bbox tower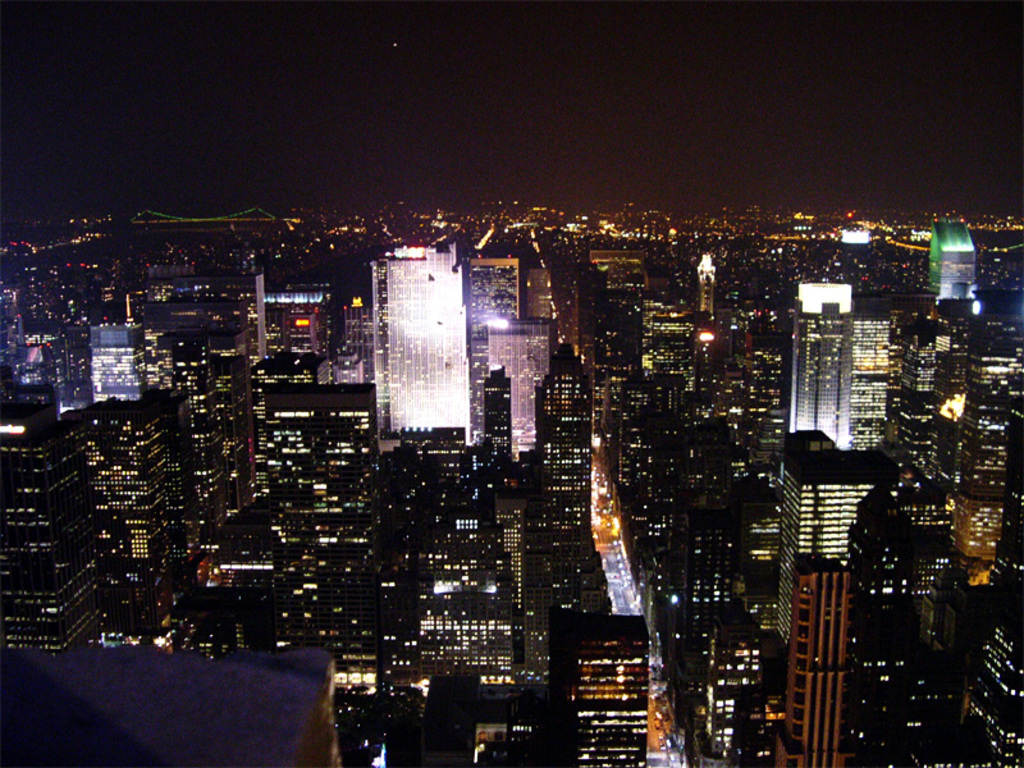
bbox=[780, 276, 884, 452]
